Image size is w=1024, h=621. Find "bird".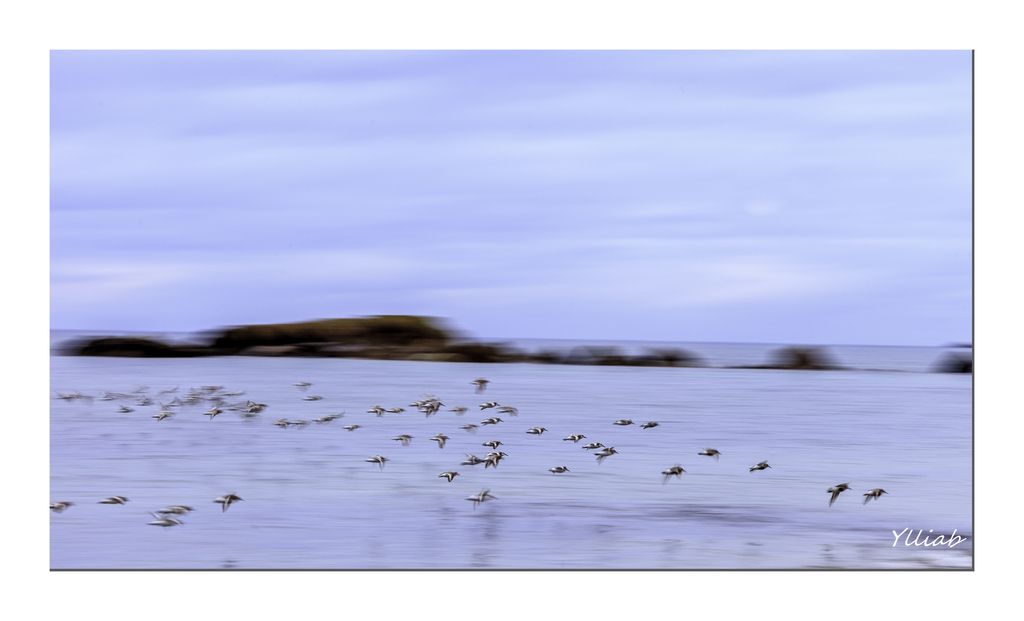
<bbox>858, 486, 886, 506</bbox>.
